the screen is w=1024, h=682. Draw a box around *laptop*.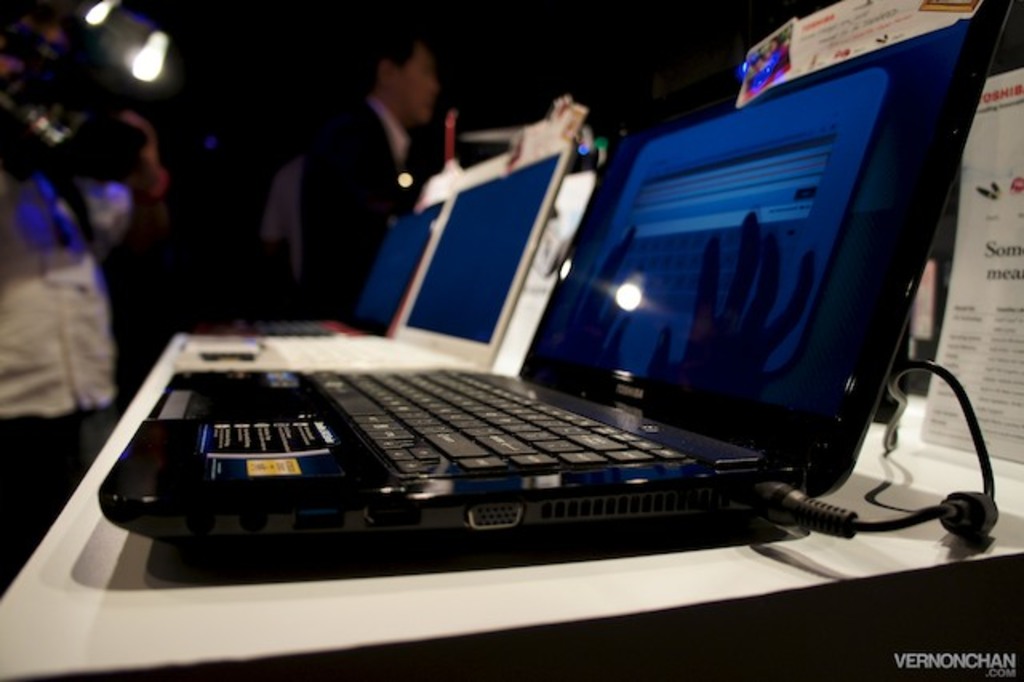
<bbox>102, 86, 966, 607</bbox>.
